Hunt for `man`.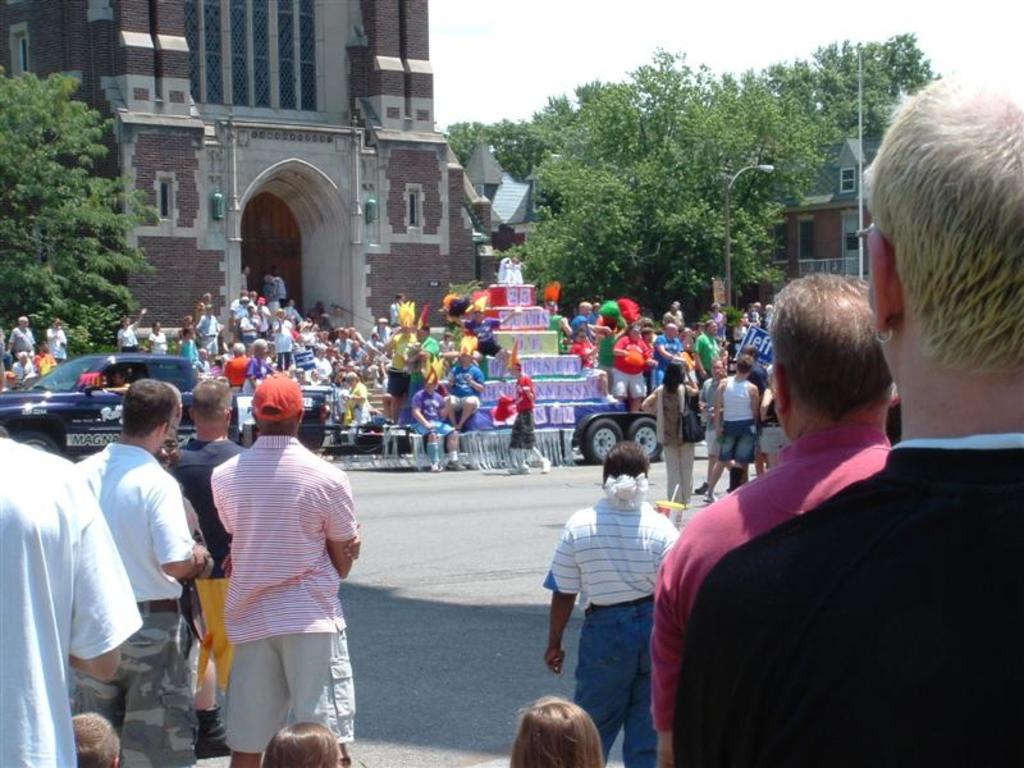
Hunted down at x1=495 y1=357 x2=556 y2=476.
